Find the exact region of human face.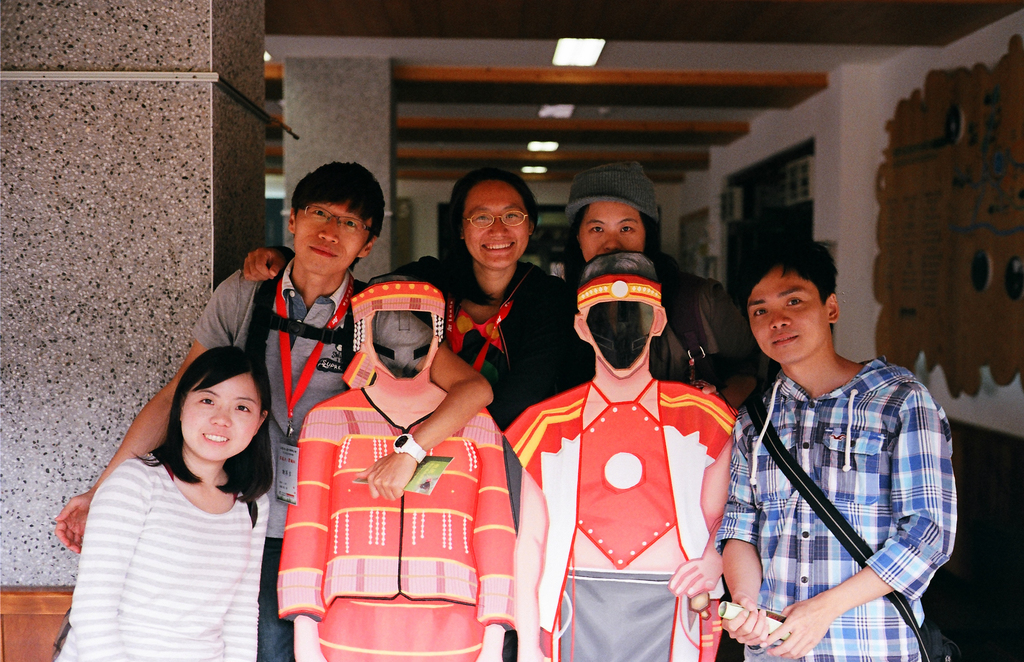
Exact region: 181 385 262 461.
